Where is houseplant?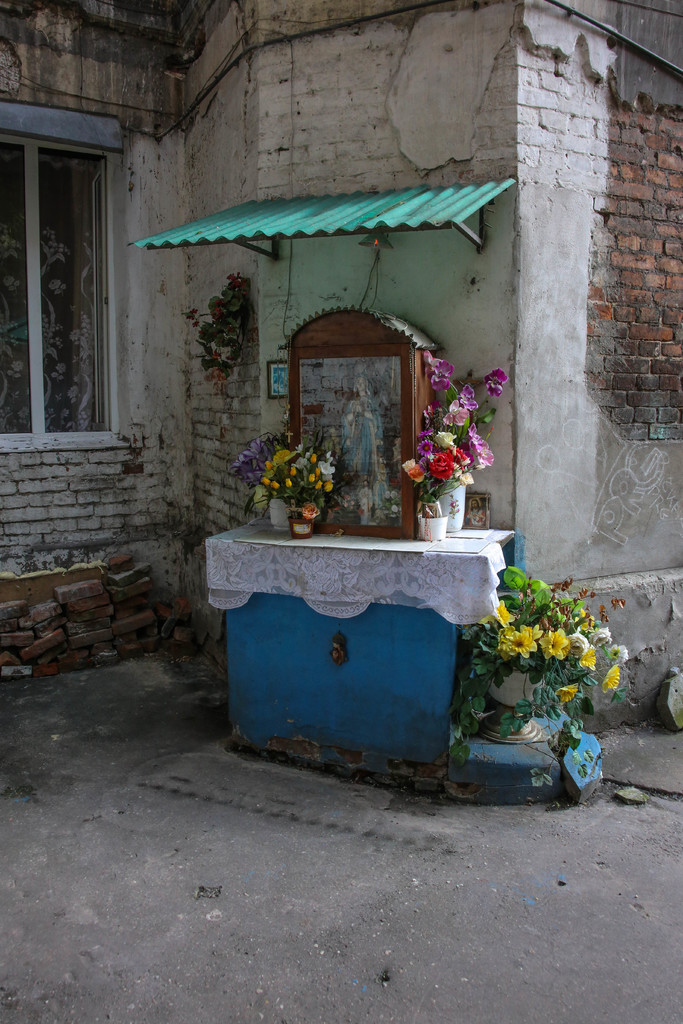
{"left": 462, "top": 562, "right": 639, "bottom": 742}.
